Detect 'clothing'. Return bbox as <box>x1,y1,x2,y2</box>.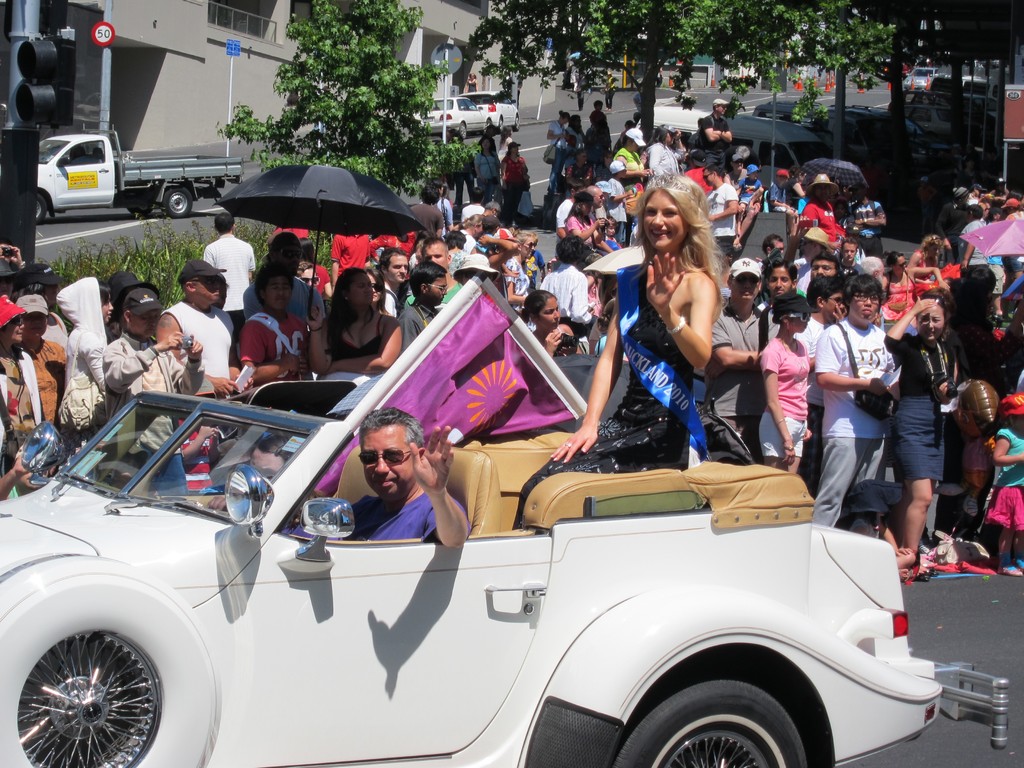
<box>510,266,696,521</box>.
